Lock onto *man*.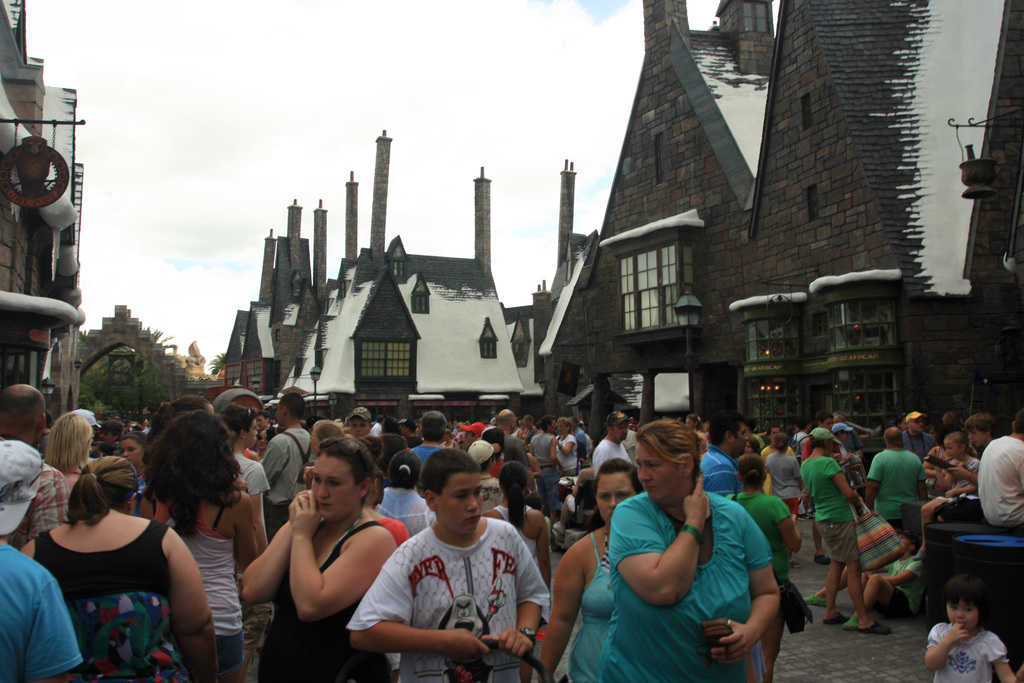
Locked: locate(899, 412, 939, 462).
